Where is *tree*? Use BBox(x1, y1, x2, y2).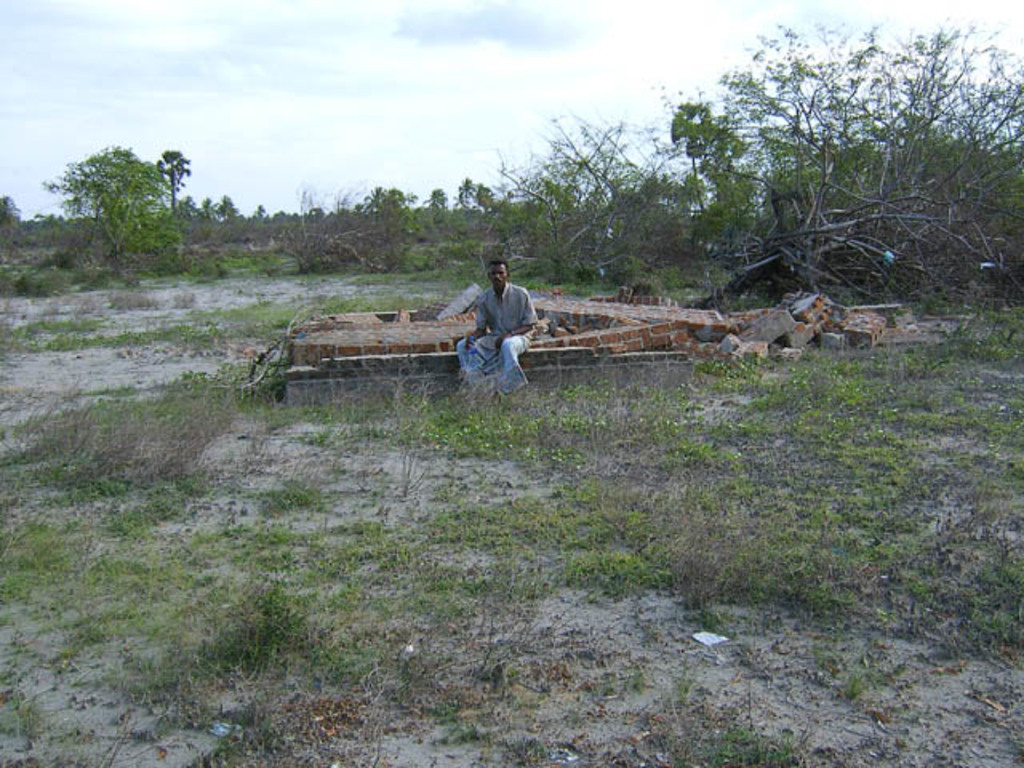
BBox(149, 149, 187, 221).
